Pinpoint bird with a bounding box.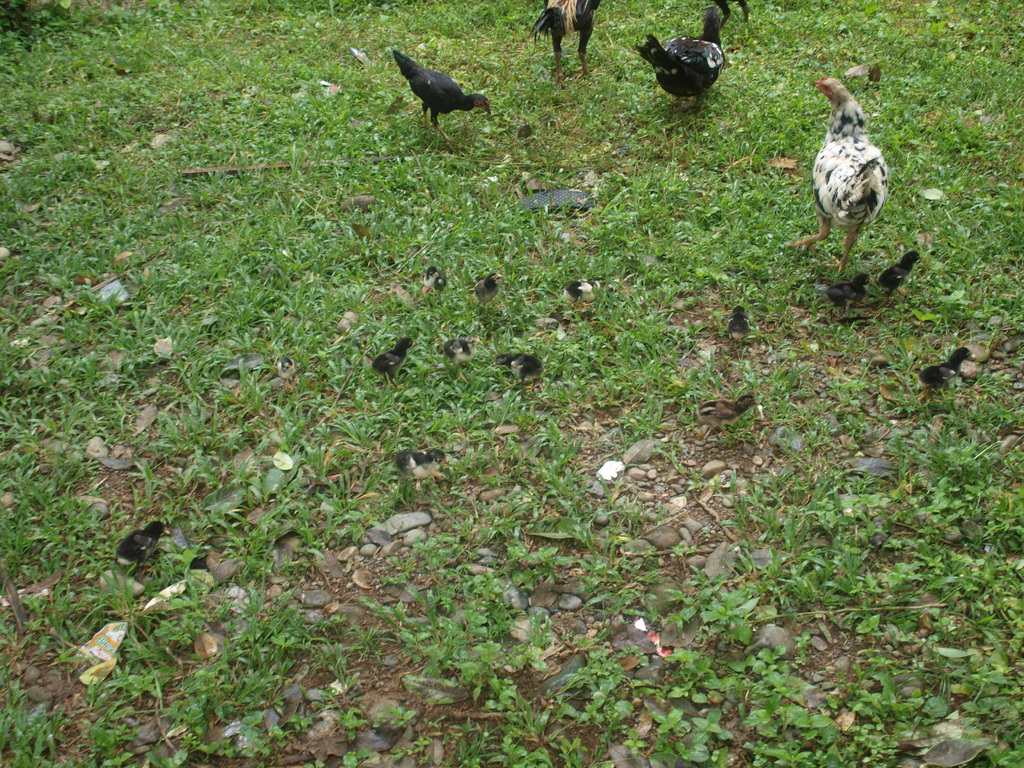
BBox(388, 49, 493, 150).
